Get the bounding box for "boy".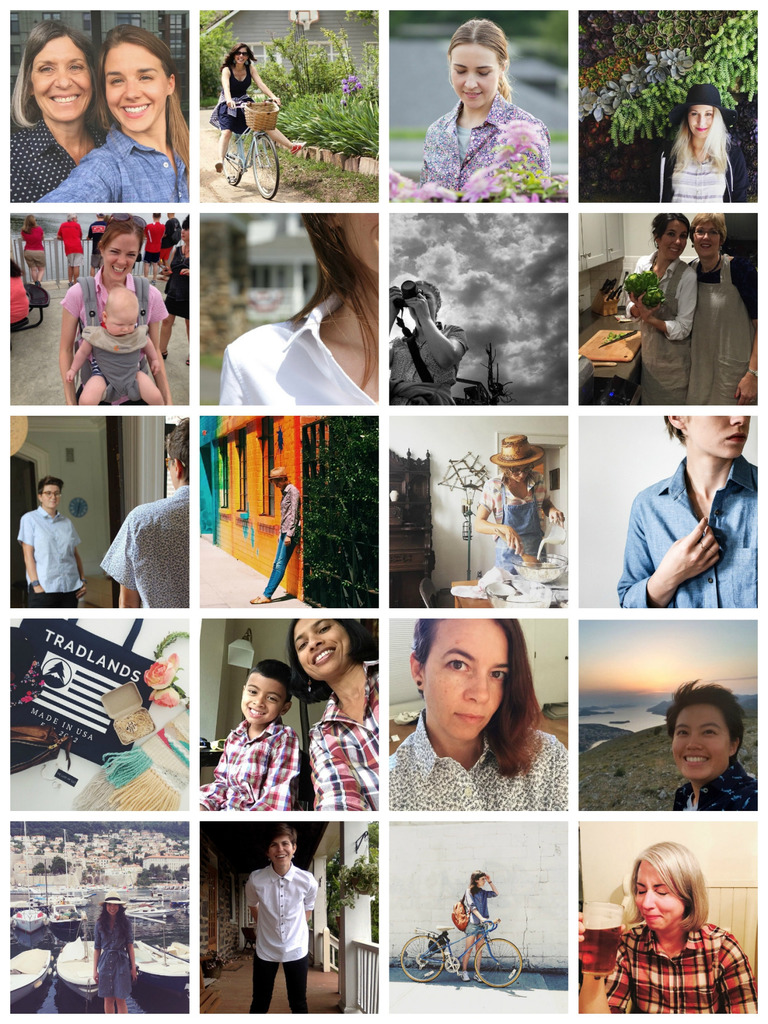
92/417/195/609.
